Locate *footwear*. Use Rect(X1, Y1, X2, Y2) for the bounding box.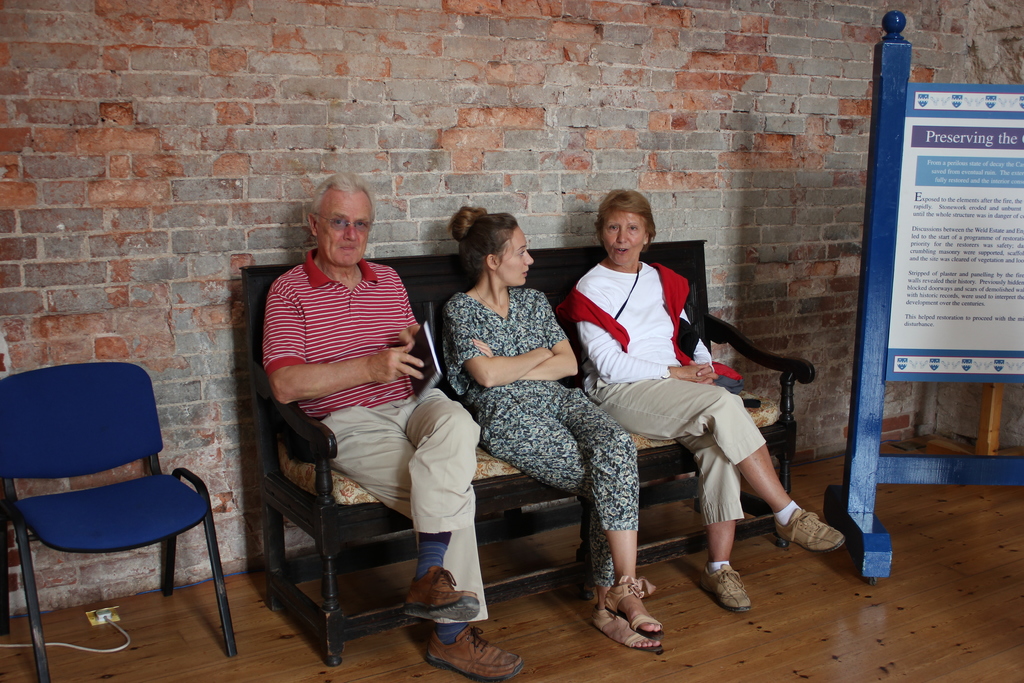
Rect(700, 561, 754, 612).
